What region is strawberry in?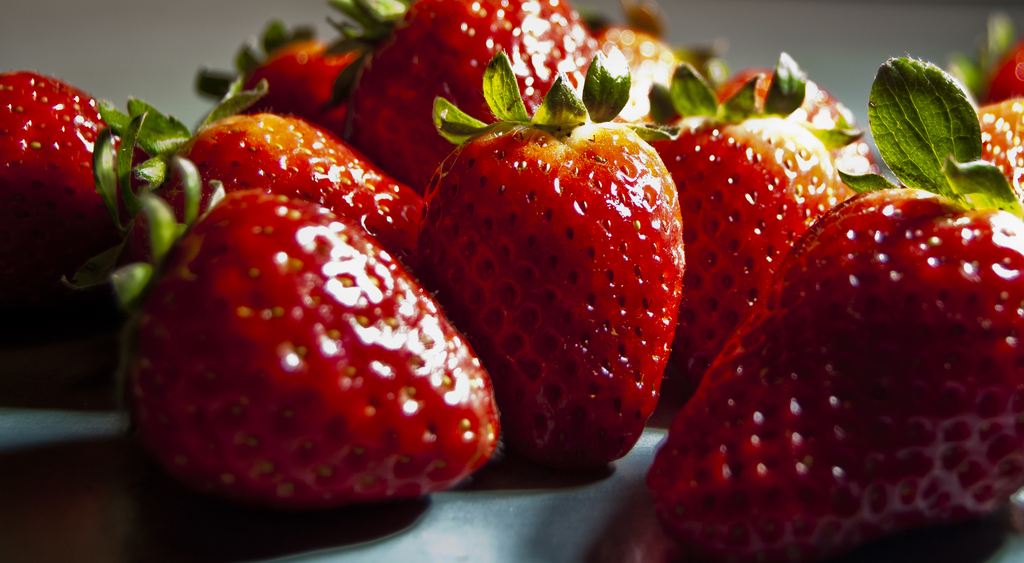
{"x1": 979, "y1": 93, "x2": 1023, "y2": 203}.
